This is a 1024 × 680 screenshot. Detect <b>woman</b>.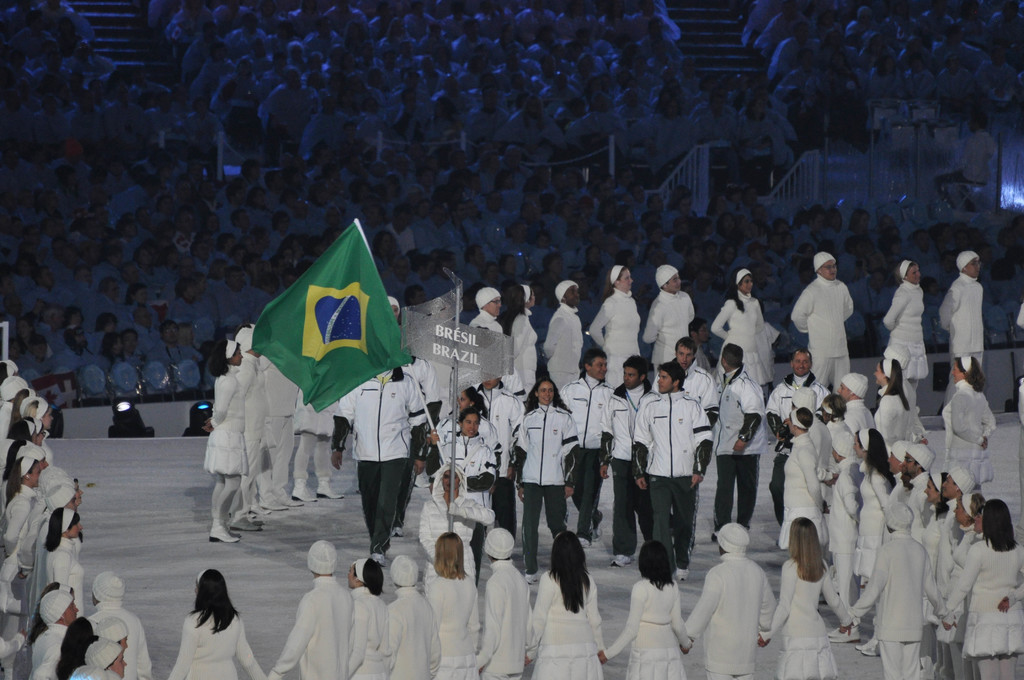
box(667, 196, 696, 229).
